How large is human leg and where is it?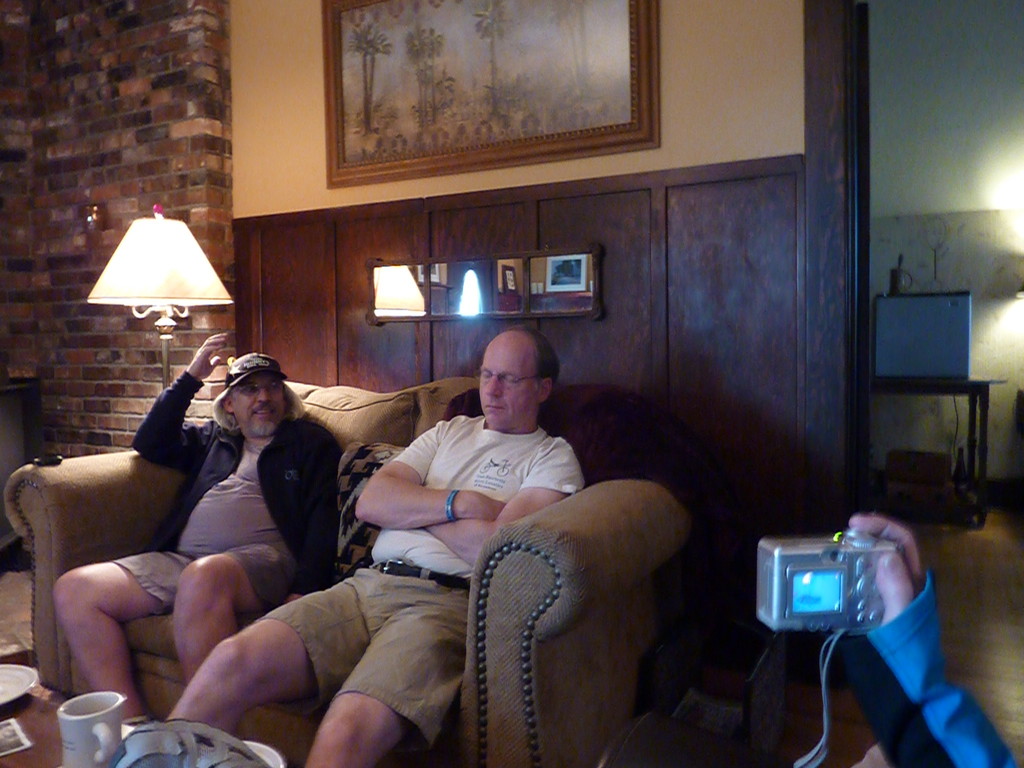
Bounding box: 298, 607, 476, 766.
